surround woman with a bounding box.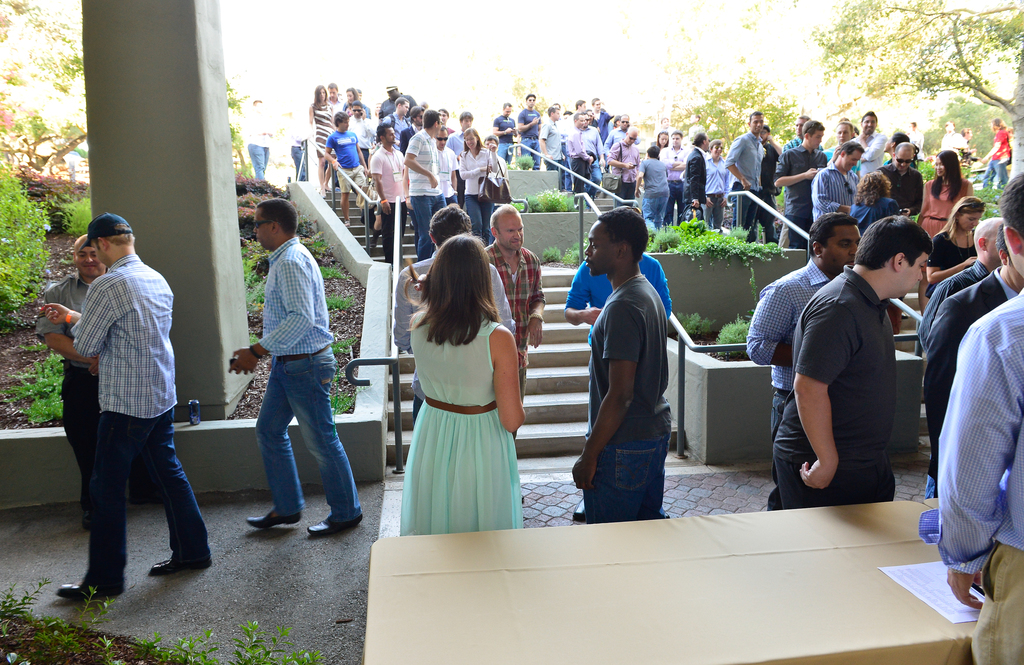
(left=918, top=149, right=970, bottom=309).
